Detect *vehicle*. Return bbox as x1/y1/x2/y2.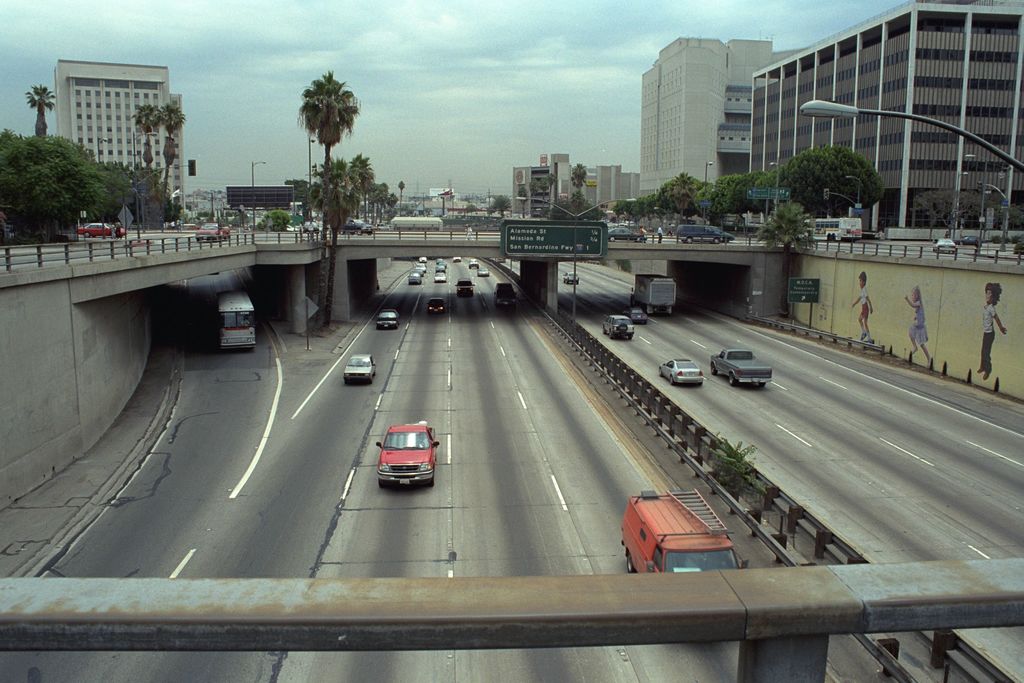
342/353/378/381.
